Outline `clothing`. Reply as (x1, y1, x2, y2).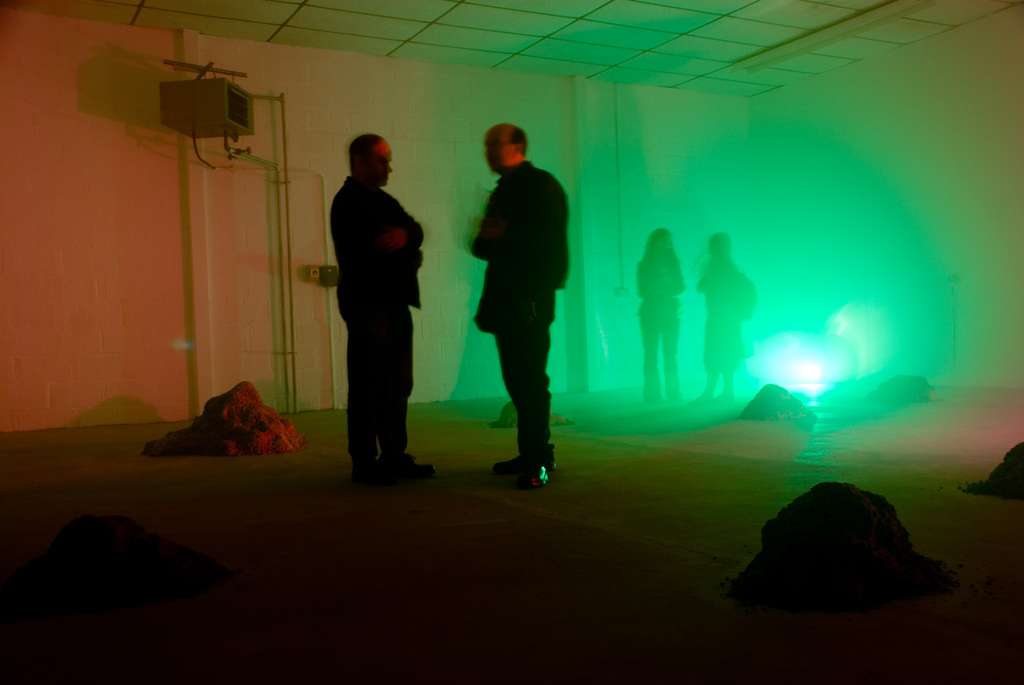
(452, 155, 580, 473).
